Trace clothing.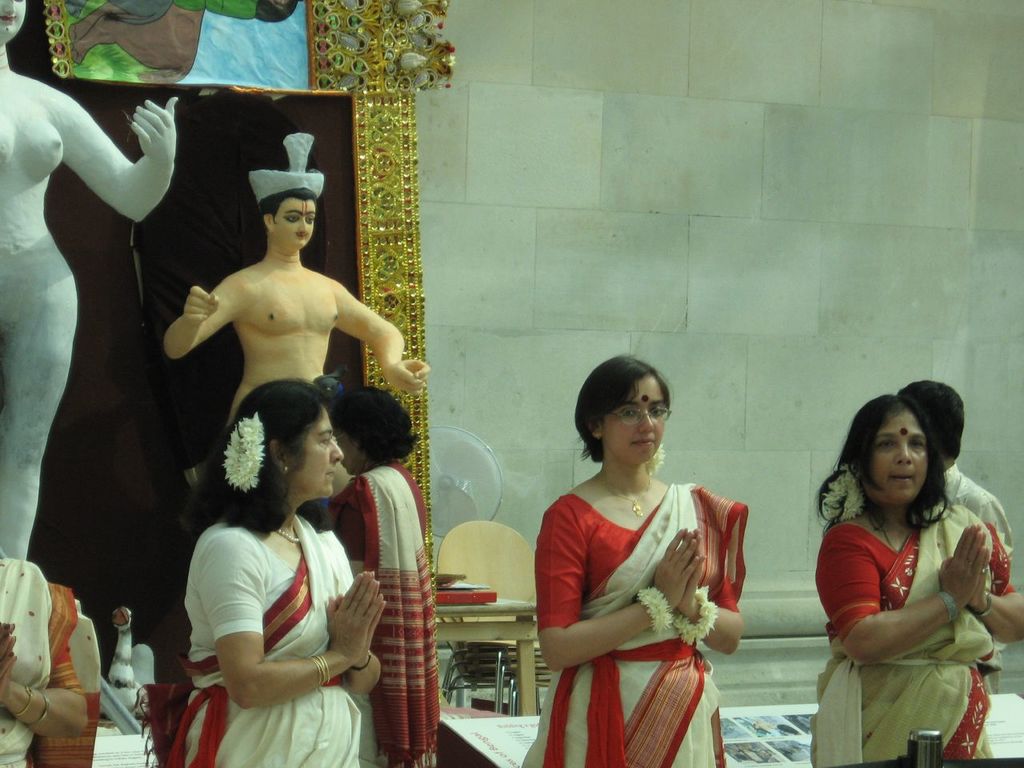
Traced to BBox(542, 458, 743, 727).
